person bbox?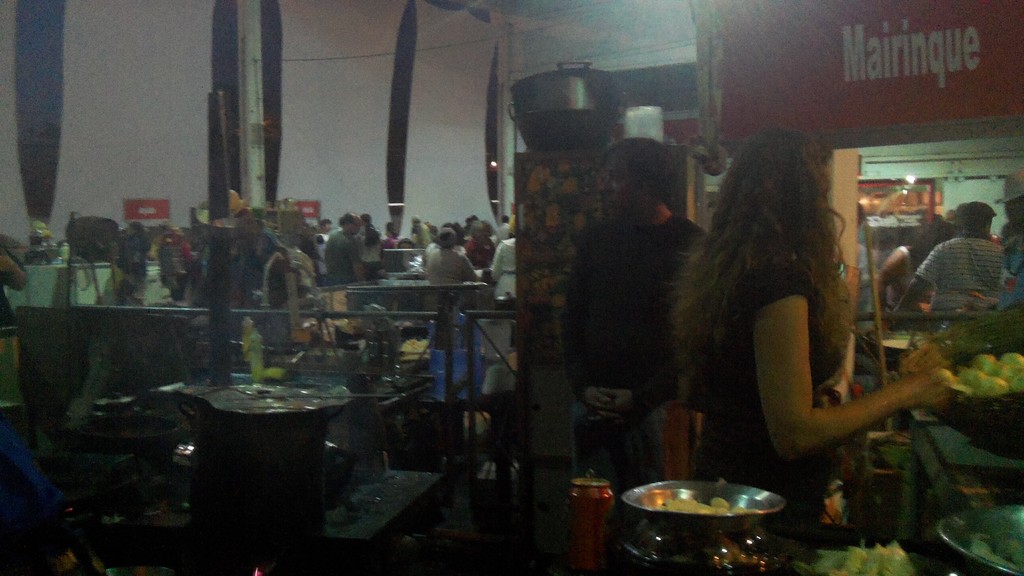
691,128,949,535
